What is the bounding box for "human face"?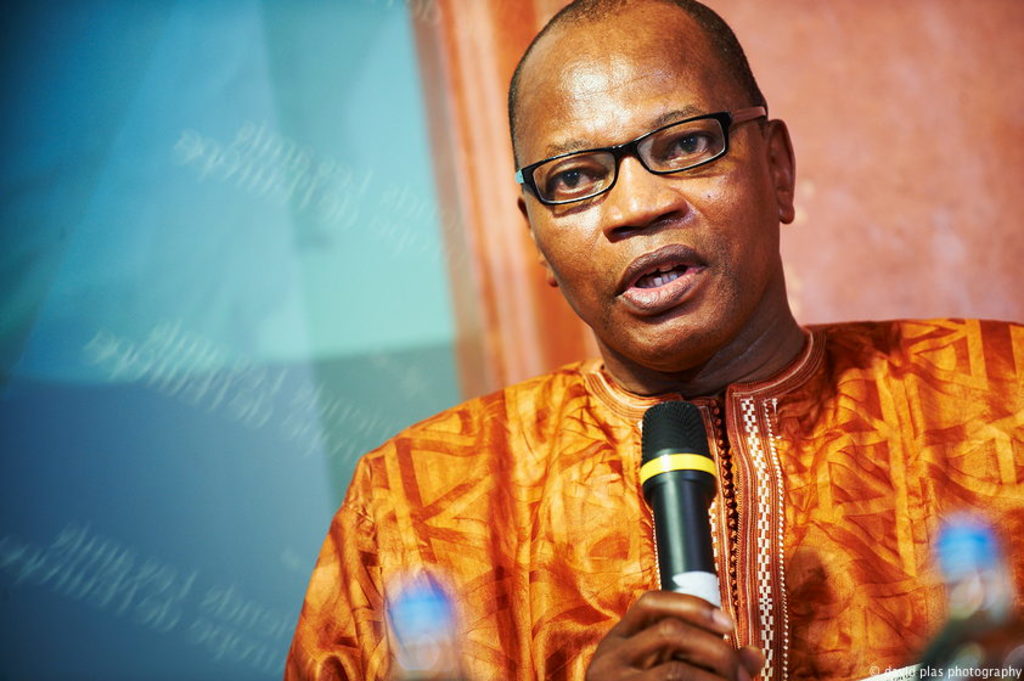
detection(517, 52, 775, 367).
